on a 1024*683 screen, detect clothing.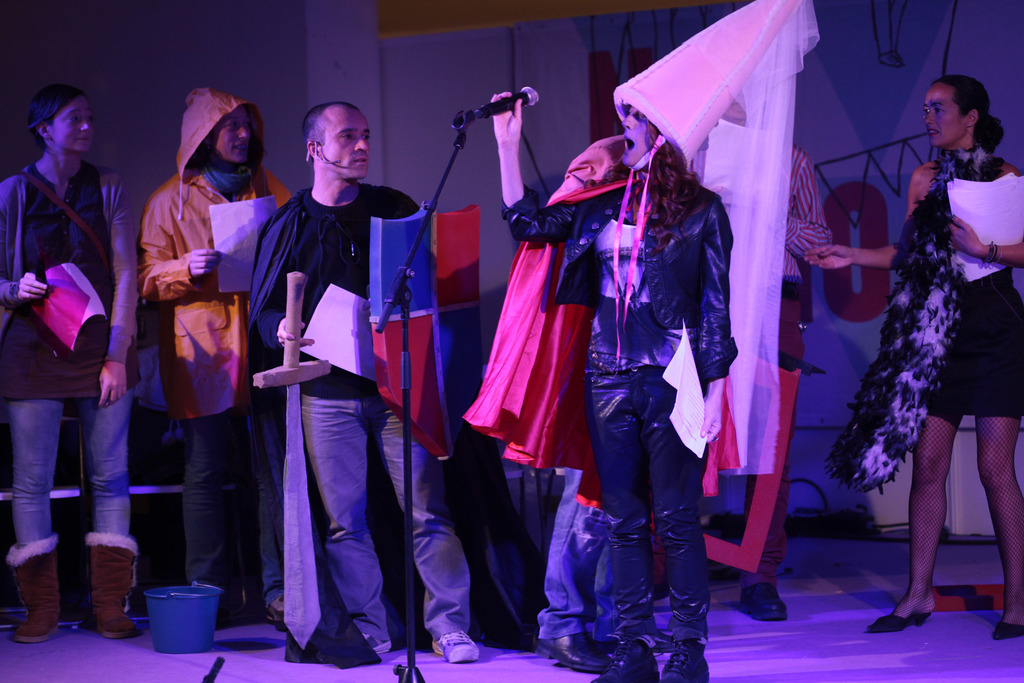
crop(519, 465, 603, 650).
